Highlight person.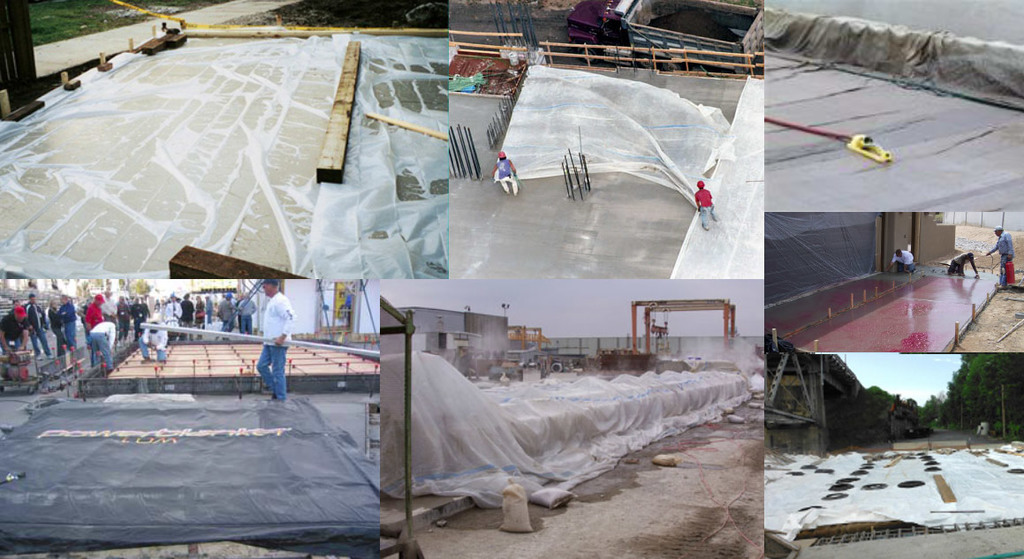
Highlighted region: box(0, 302, 35, 364).
